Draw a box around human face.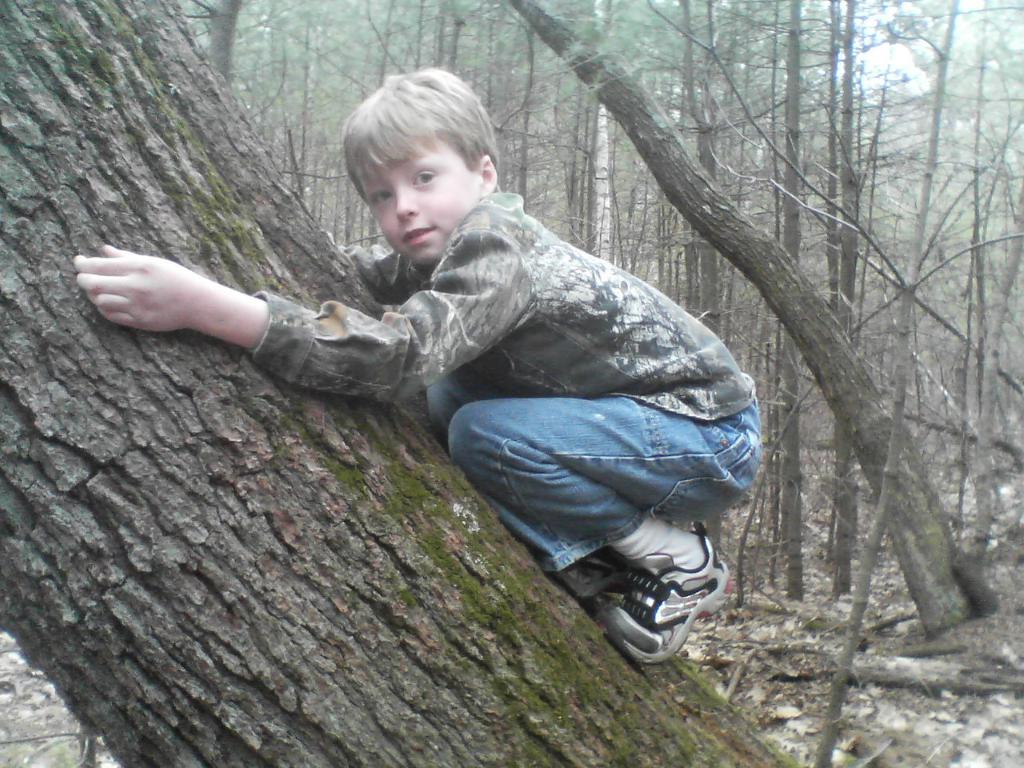
(367, 138, 473, 274).
